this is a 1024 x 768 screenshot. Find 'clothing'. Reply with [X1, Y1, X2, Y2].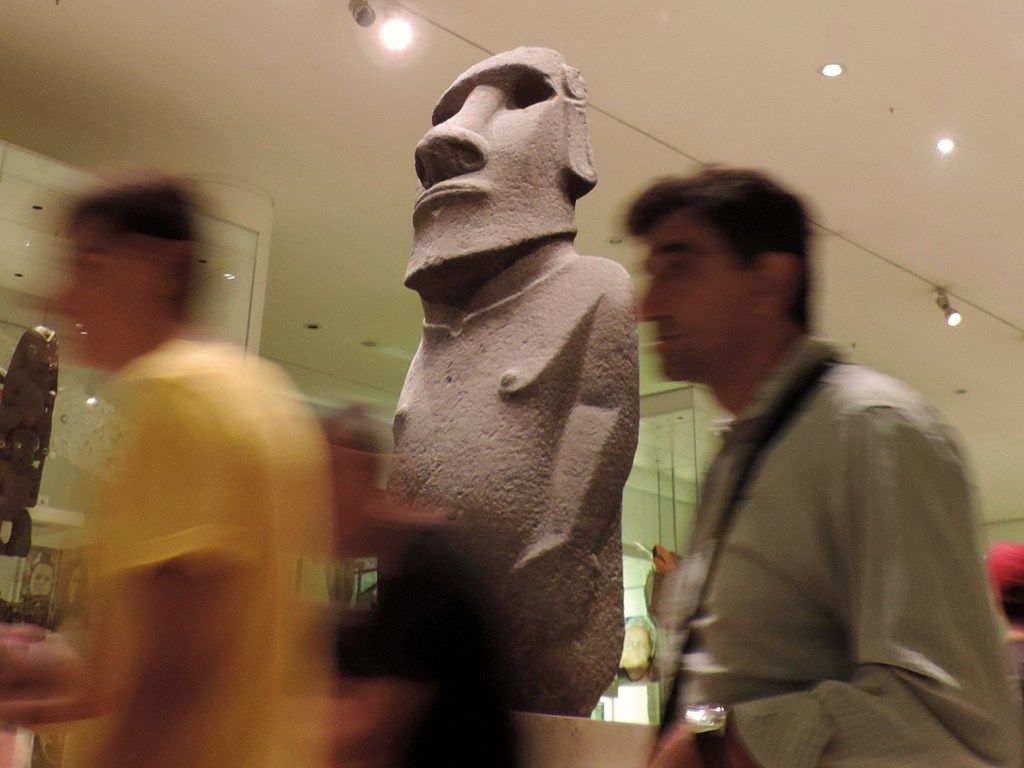
[60, 338, 340, 765].
